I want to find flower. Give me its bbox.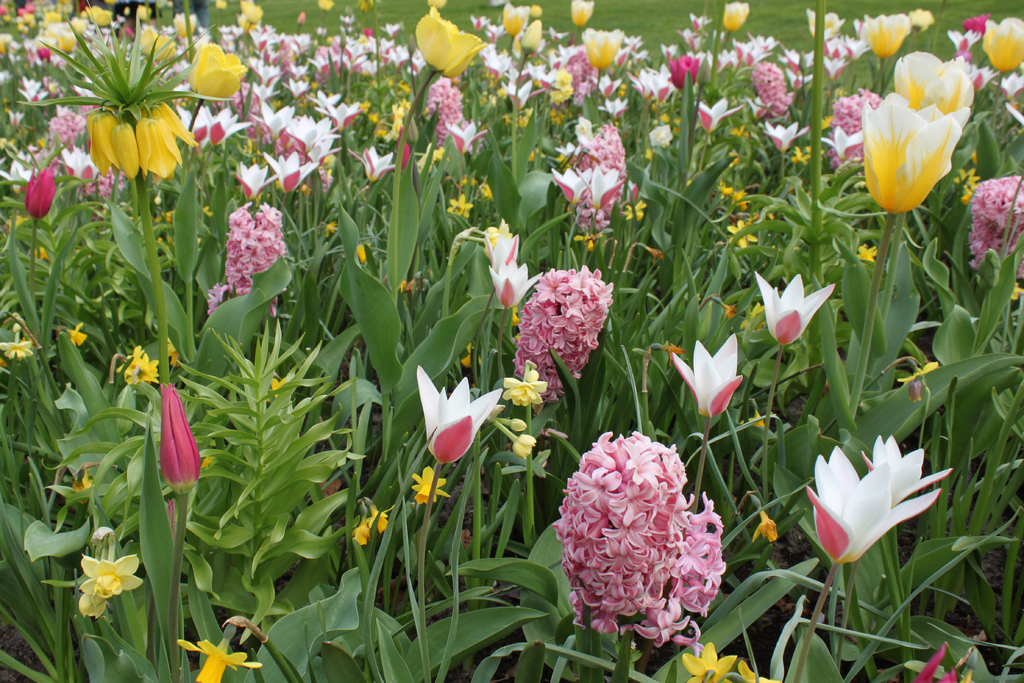
(x1=505, y1=367, x2=544, y2=403).
